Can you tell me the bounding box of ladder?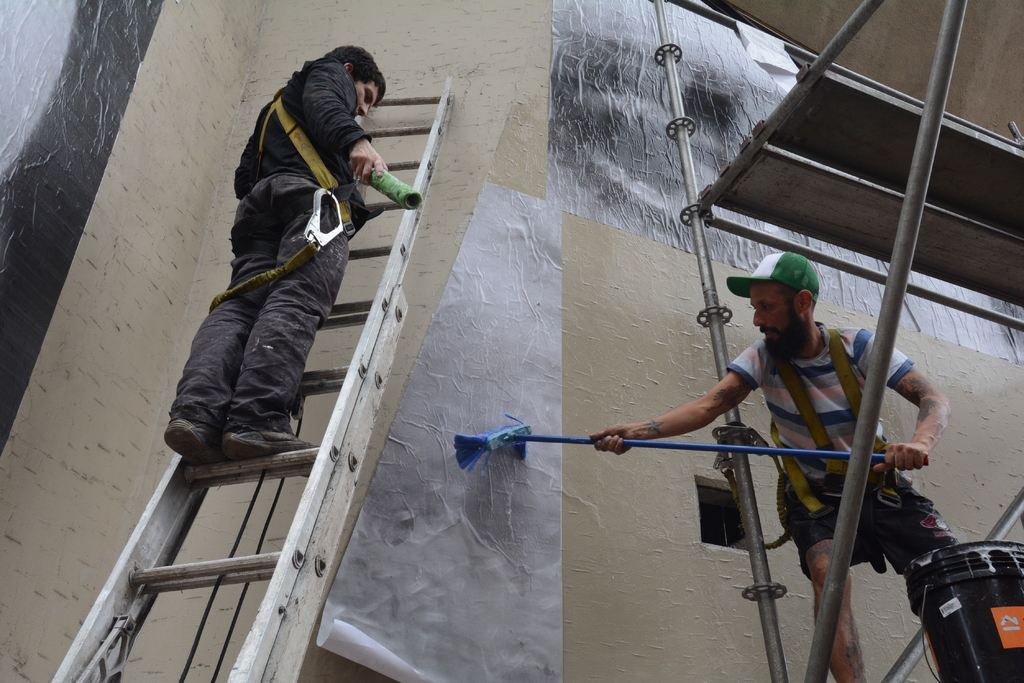
[50,76,451,682].
